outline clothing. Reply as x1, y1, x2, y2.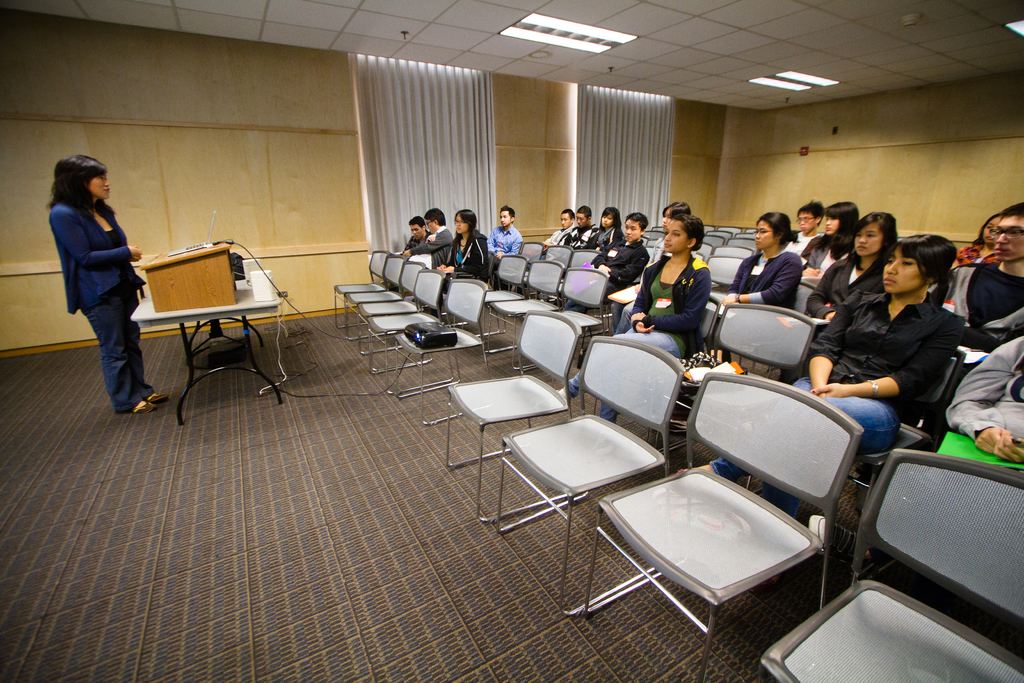
486, 220, 524, 268.
